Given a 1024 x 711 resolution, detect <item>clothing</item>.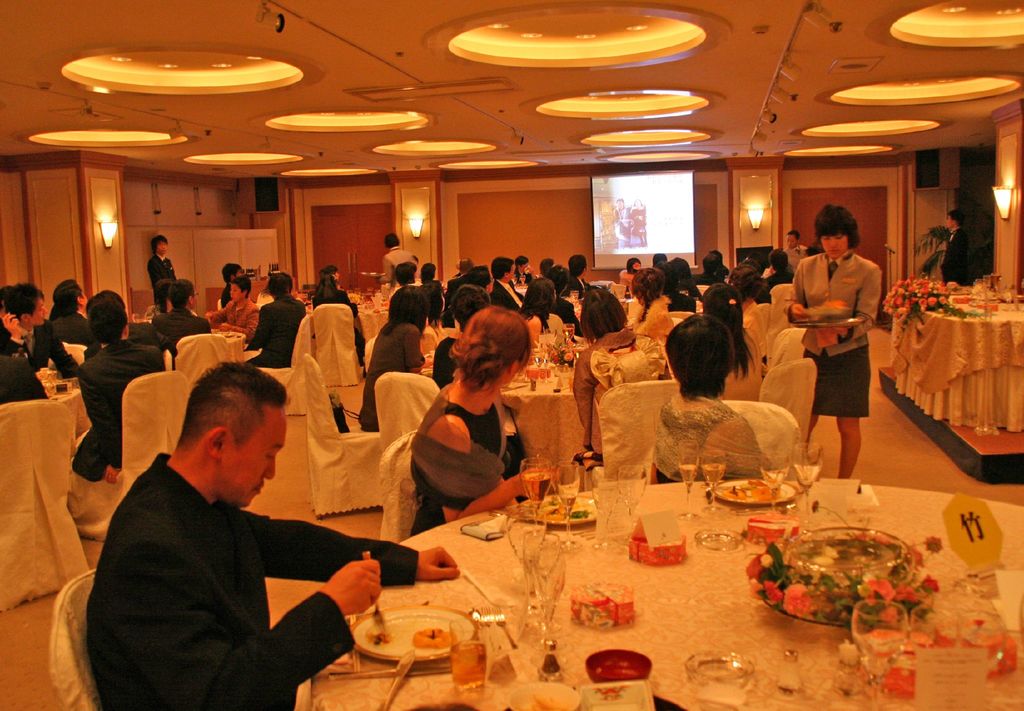
l=0, t=337, r=54, b=402.
